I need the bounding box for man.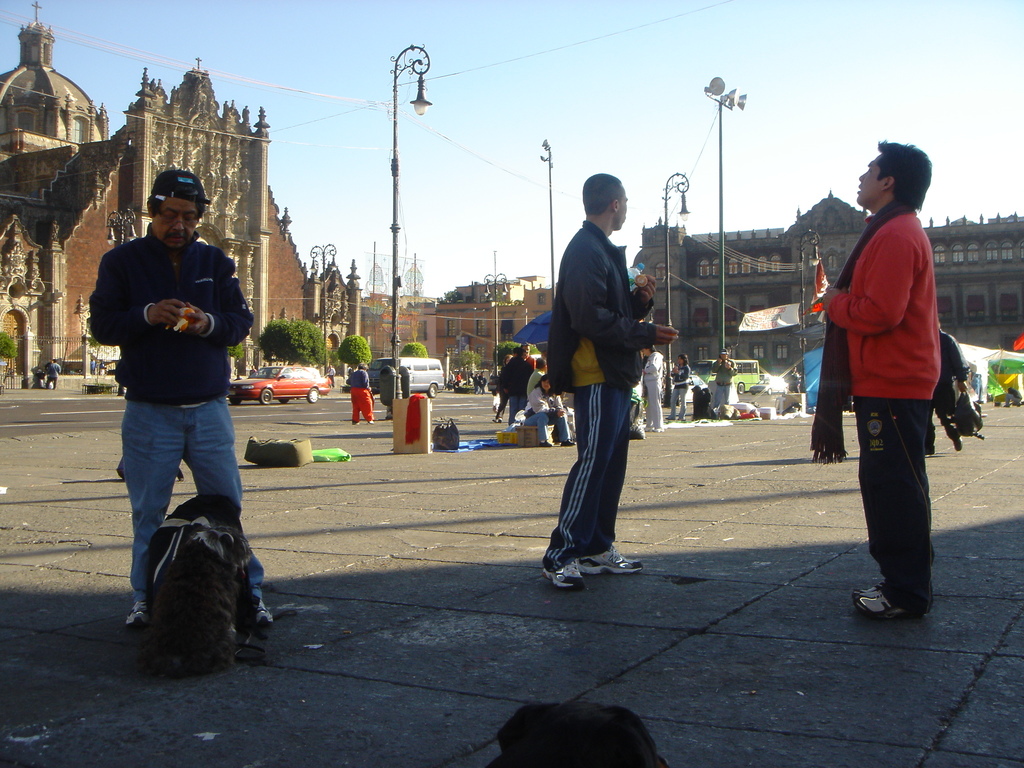
Here it is: detection(713, 349, 739, 419).
